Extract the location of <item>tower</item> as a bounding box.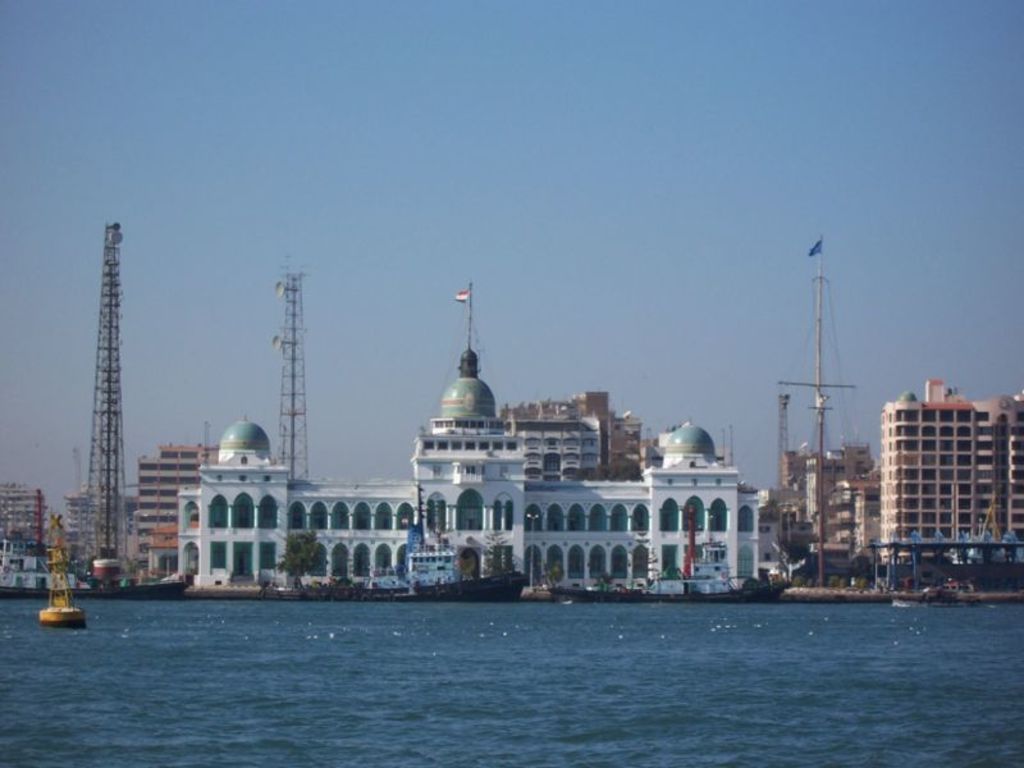
select_region(637, 424, 767, 593).
